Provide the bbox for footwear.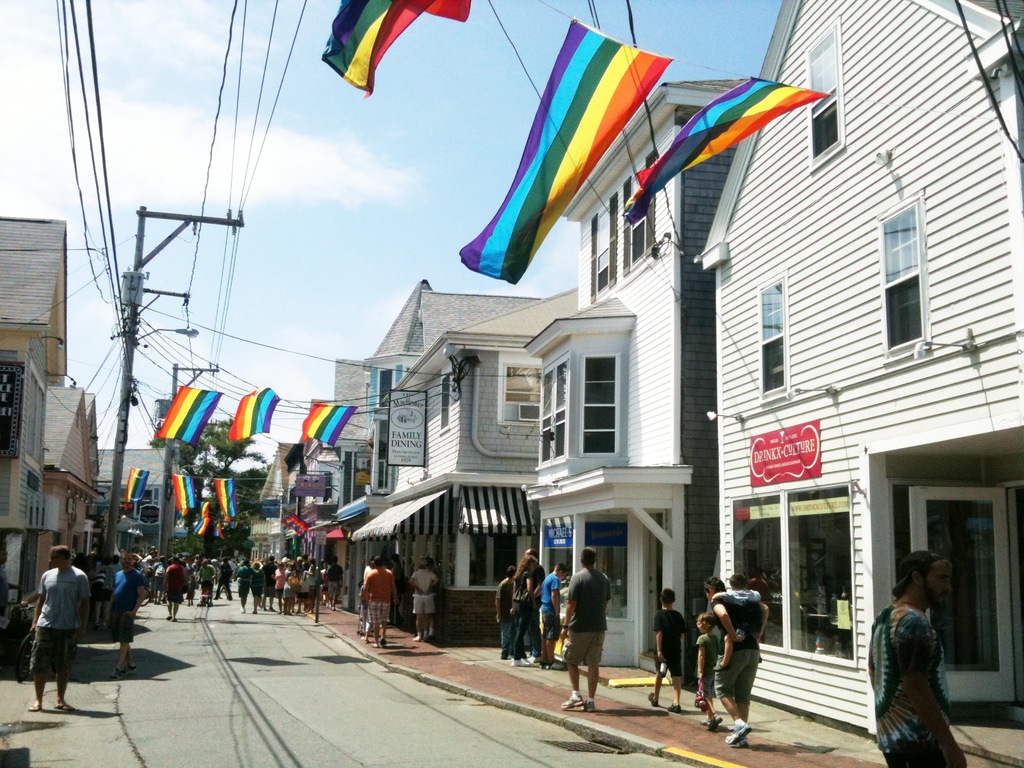
pyautogui.locateOnScreen(426, 630, 435, 637).
